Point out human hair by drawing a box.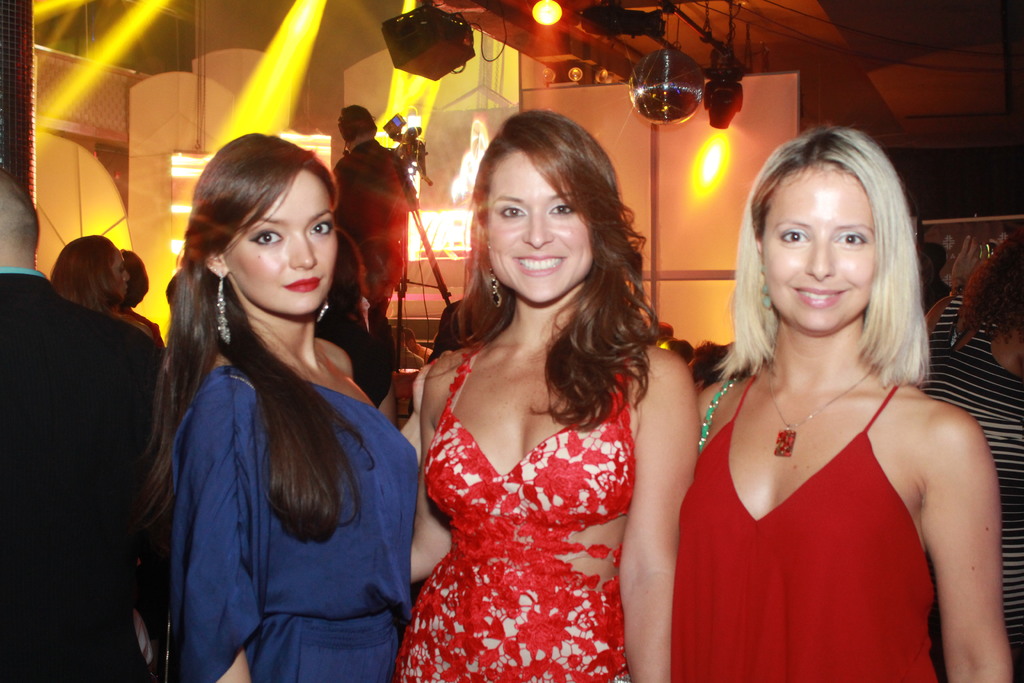
BBox(322, 226, 369, 318).
